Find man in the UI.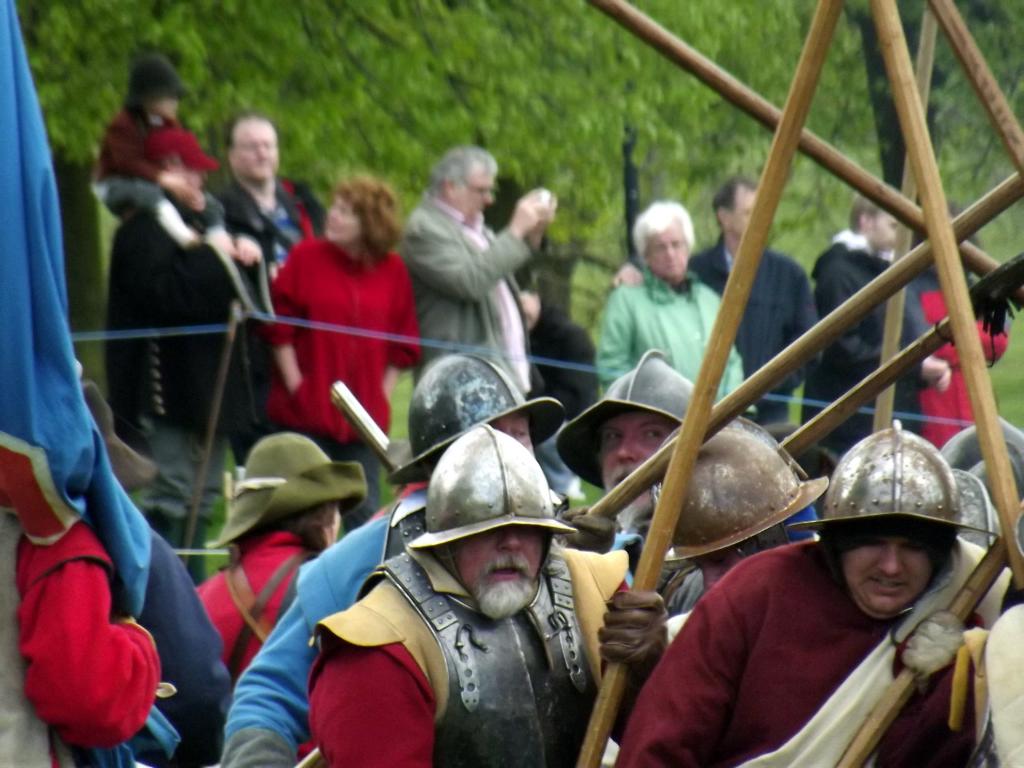
UI element at Rect(396, 143, 555, 391).
